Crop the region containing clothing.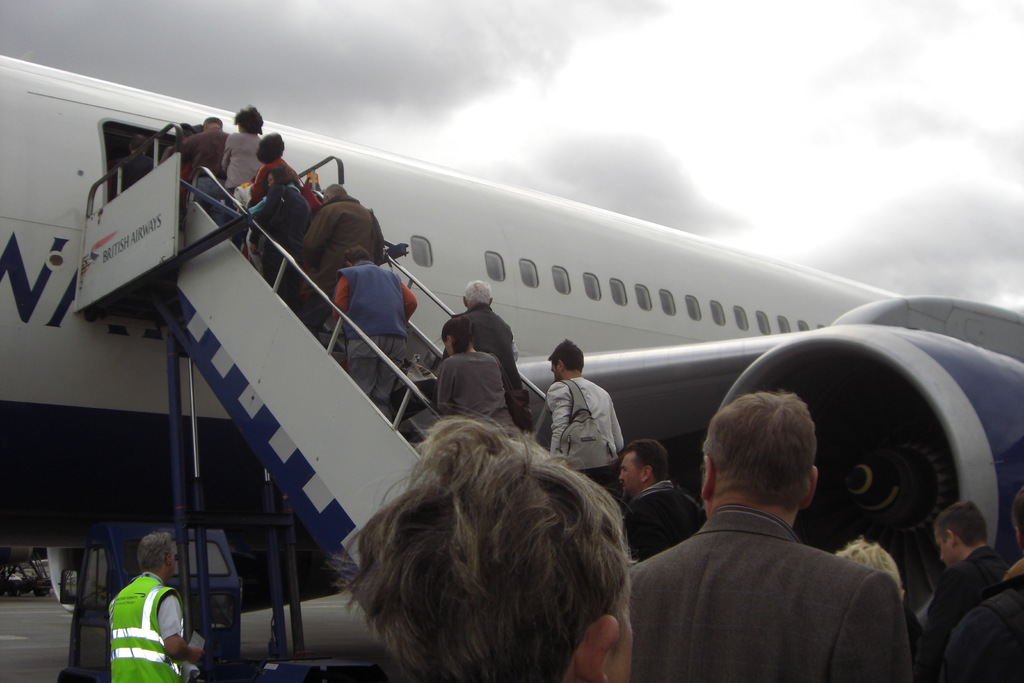
Crop region: box=[105, 567, 184, 682].
